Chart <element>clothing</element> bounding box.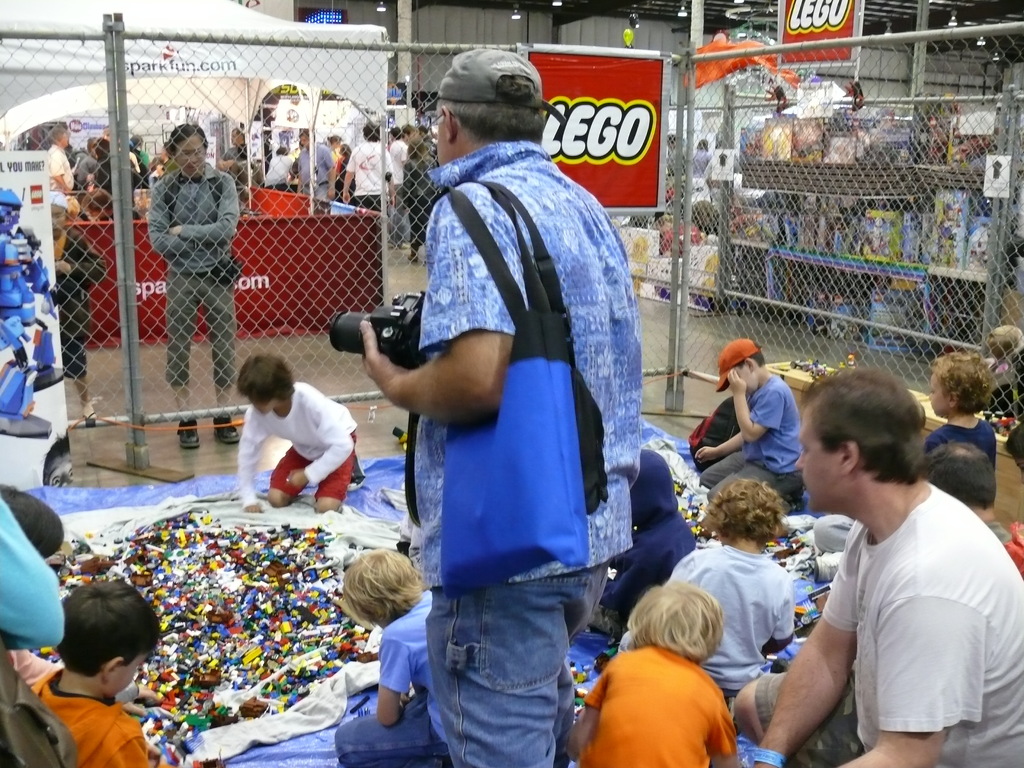
Charted: {"left": 799, "top": 449, "right": 1007, "bottom": 752}.
